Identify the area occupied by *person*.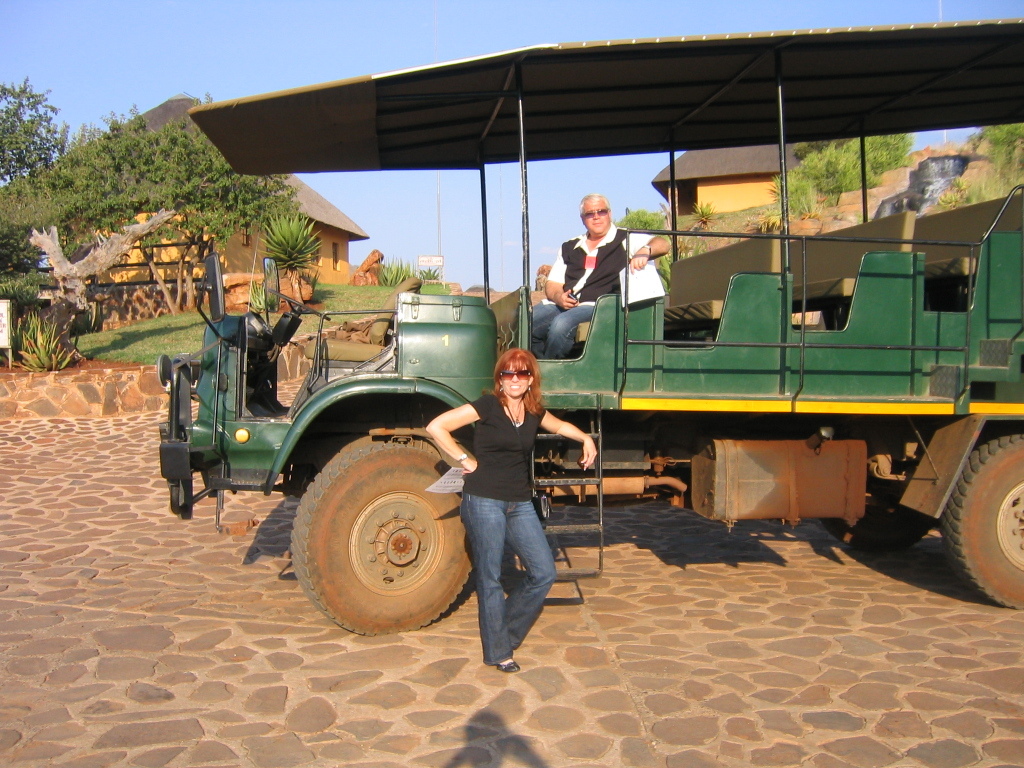
Area: BBox(460, 319, 567, 682).
